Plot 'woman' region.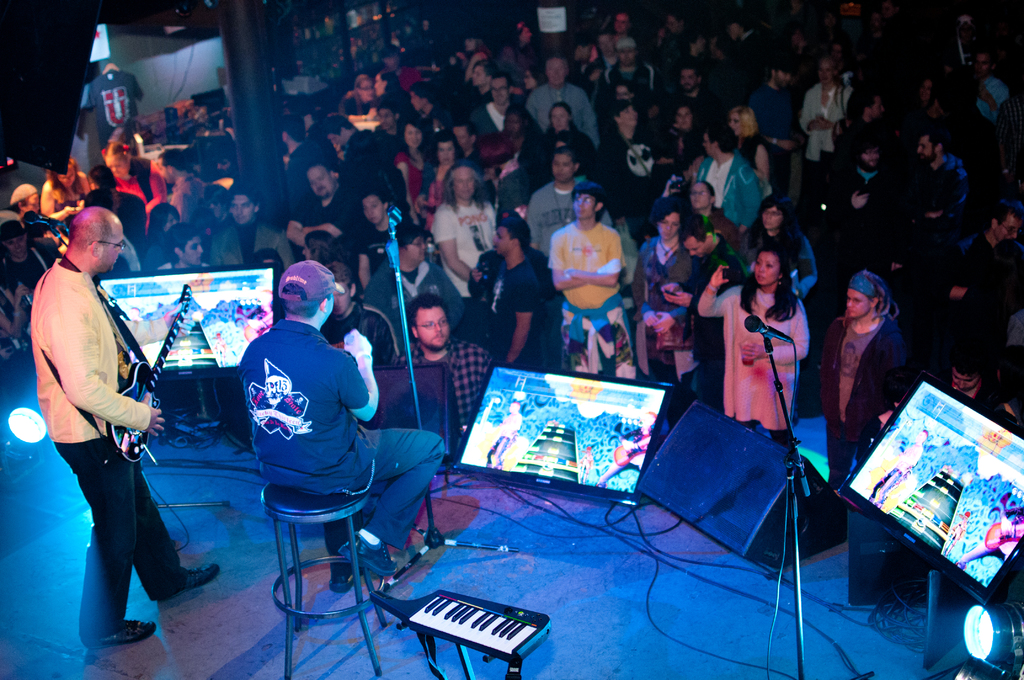
Plotted at 596/410/655/490.
